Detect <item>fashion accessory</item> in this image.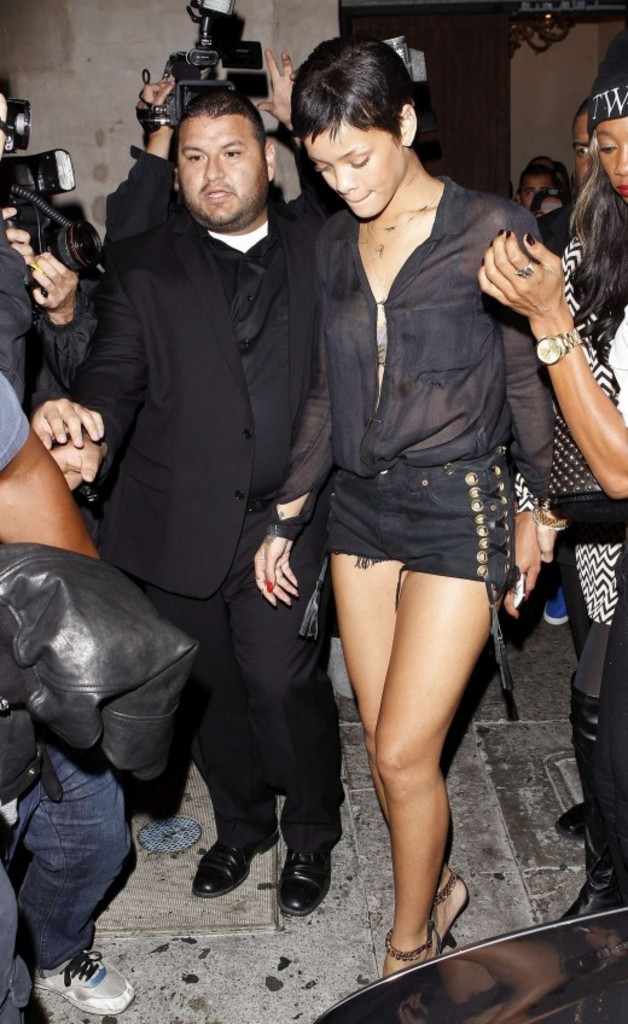
Detection: left=537, top=507, right=569, bottom=534.
